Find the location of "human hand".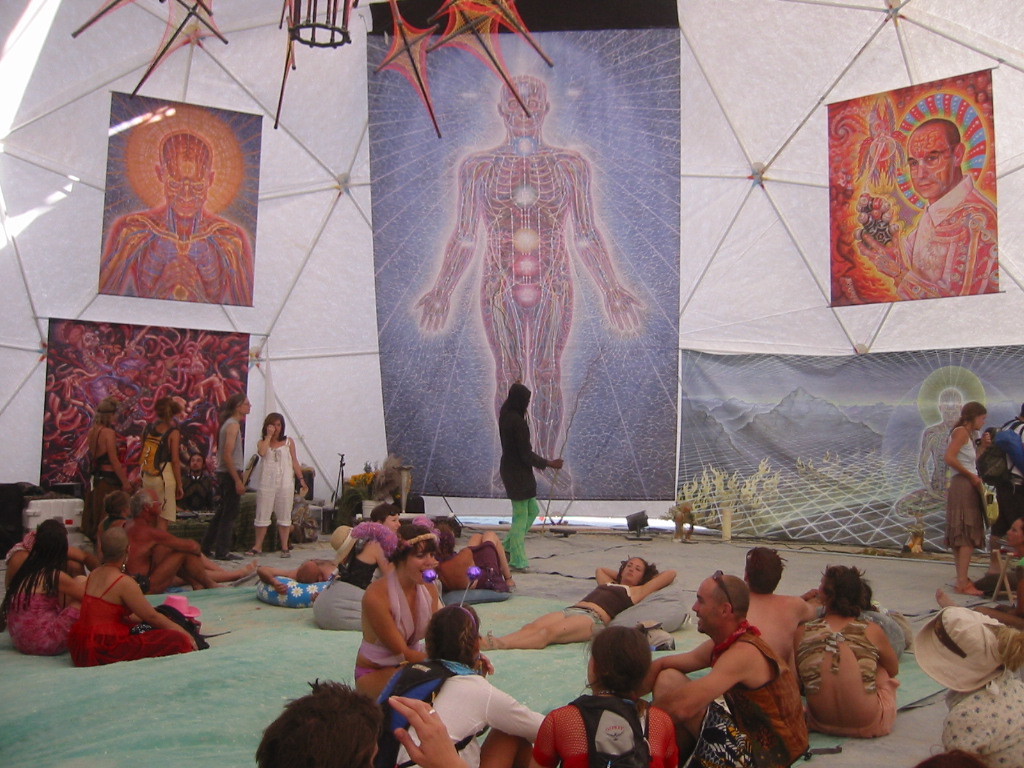
Location: <region>266, 423, 276, 436</region>.
